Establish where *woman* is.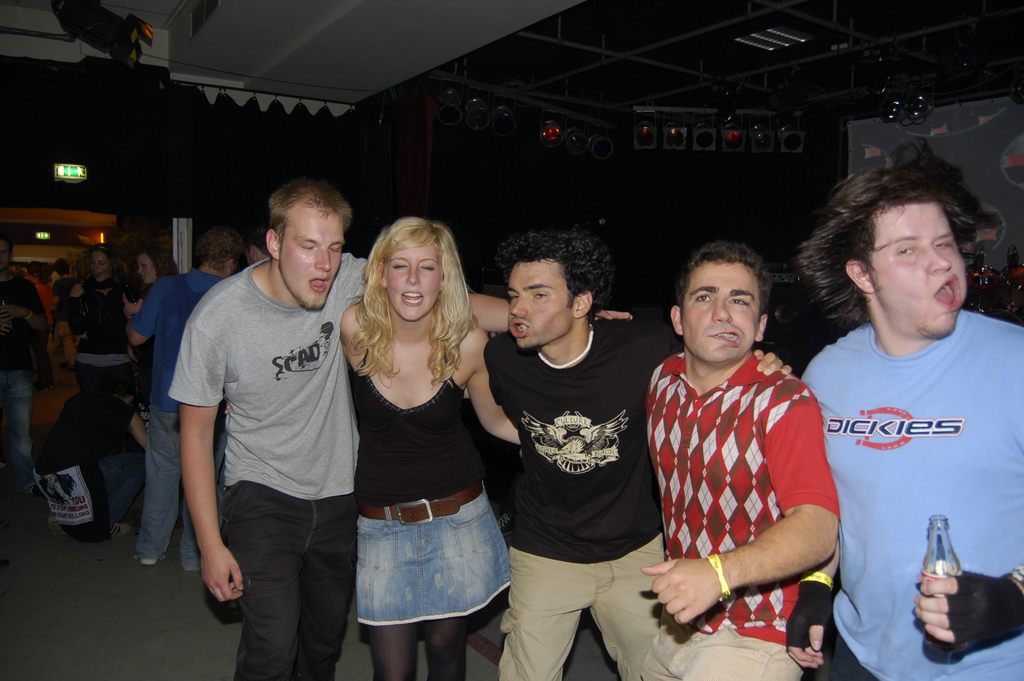
Established at left=120, top=234, right=181, bottom=439.
